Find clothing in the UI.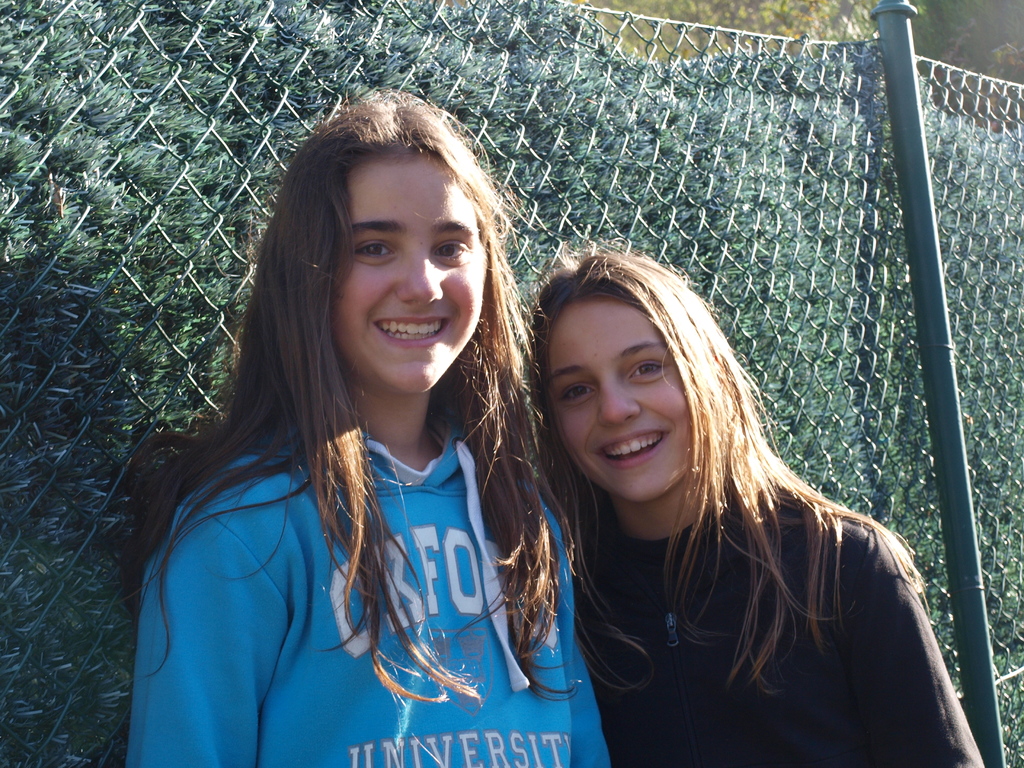
UI element at x1=566 y1=483 x2=979 y2=767.
